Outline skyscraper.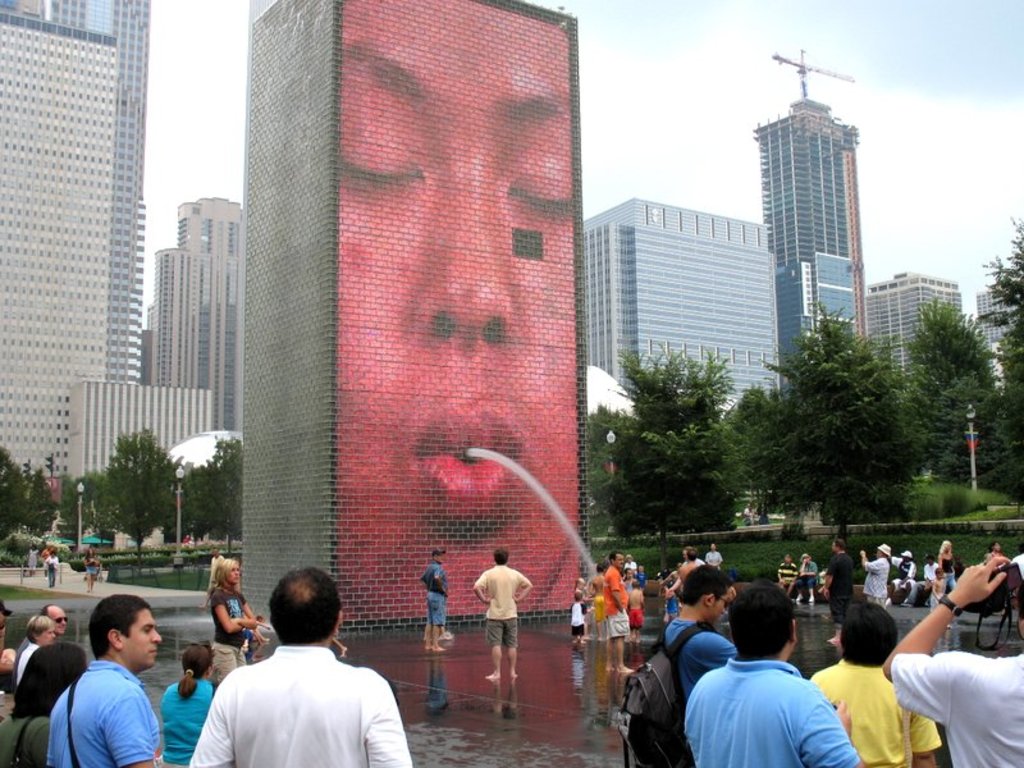
Outline: detection(248, 0, 602, 623).
